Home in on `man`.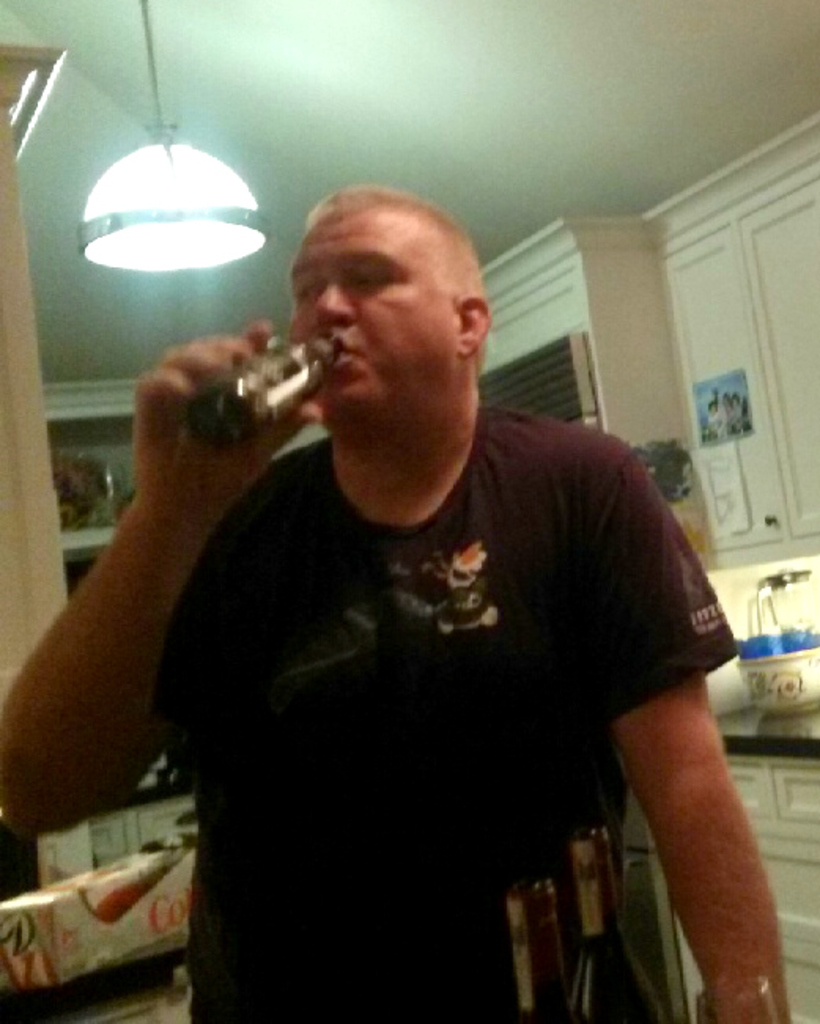
Homed in at select_region(98, 179, 749, 997).
